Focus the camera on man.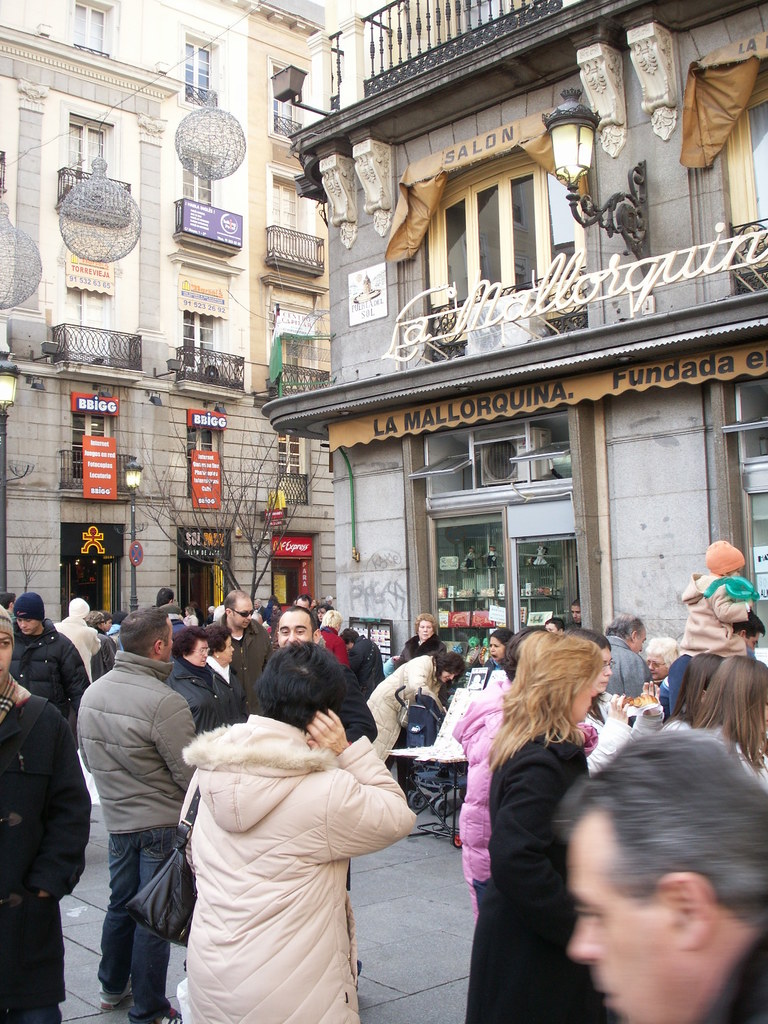
Focus region: x1=554 y1=727 x2=767 y2=1023.
